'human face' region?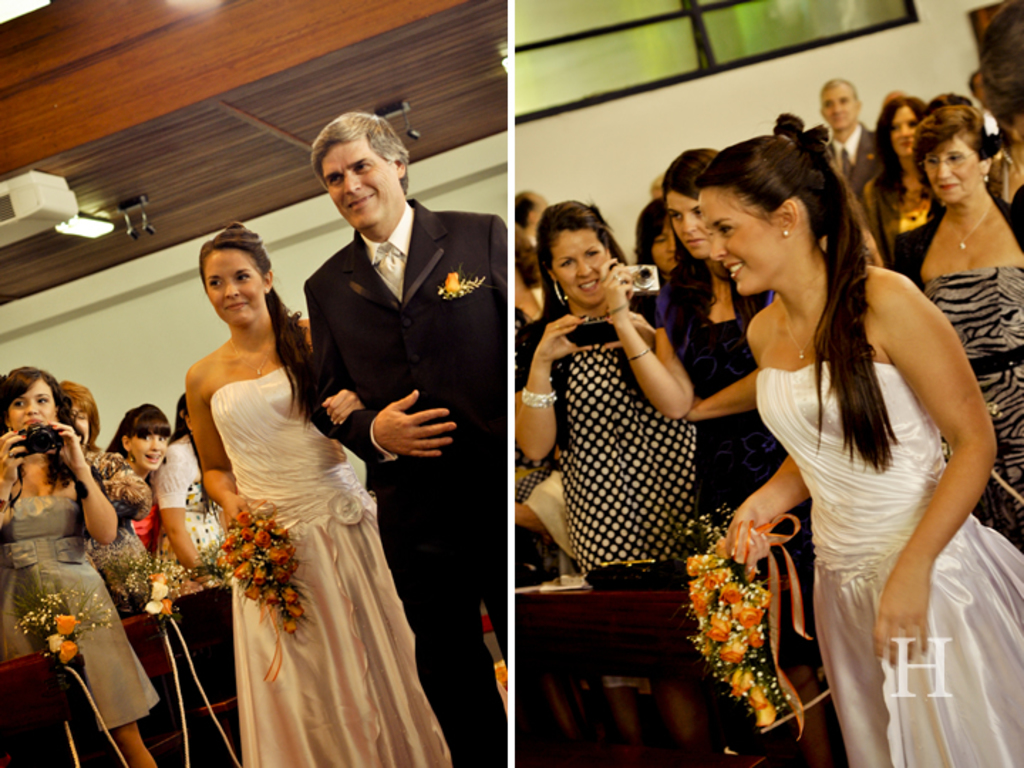
[203,242,265,323]
